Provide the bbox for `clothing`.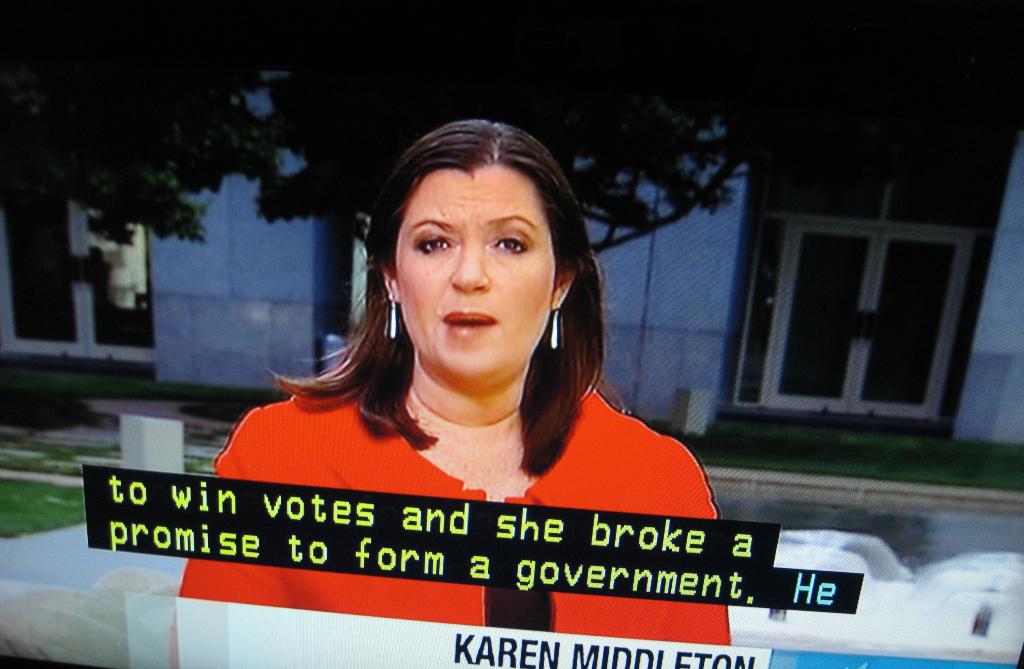
177/392/727/649.
